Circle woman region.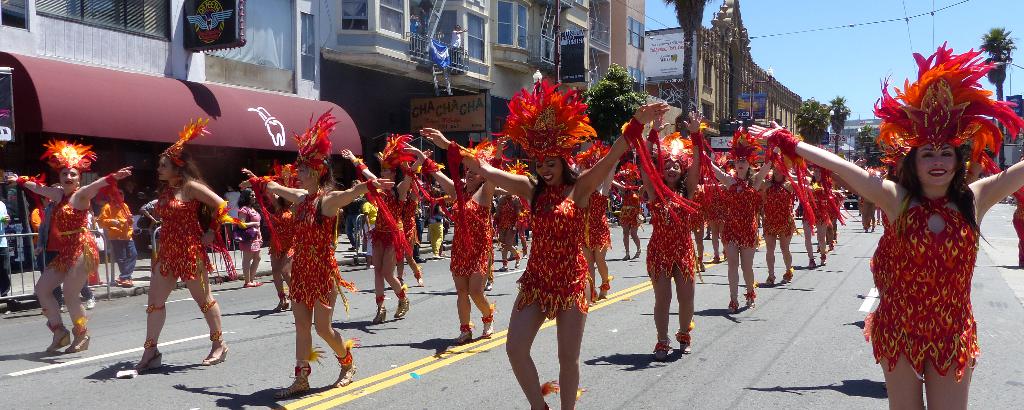
Region: bbox=[404, 132, 524, 338].
